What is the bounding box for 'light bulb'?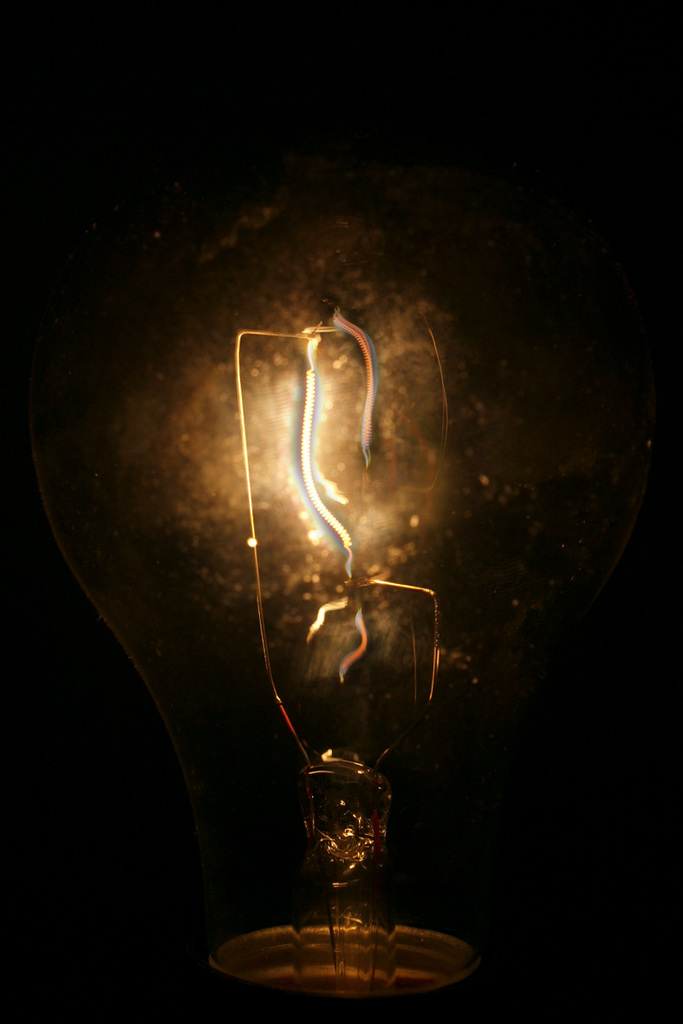
box(27, 154, 656, 1023).
